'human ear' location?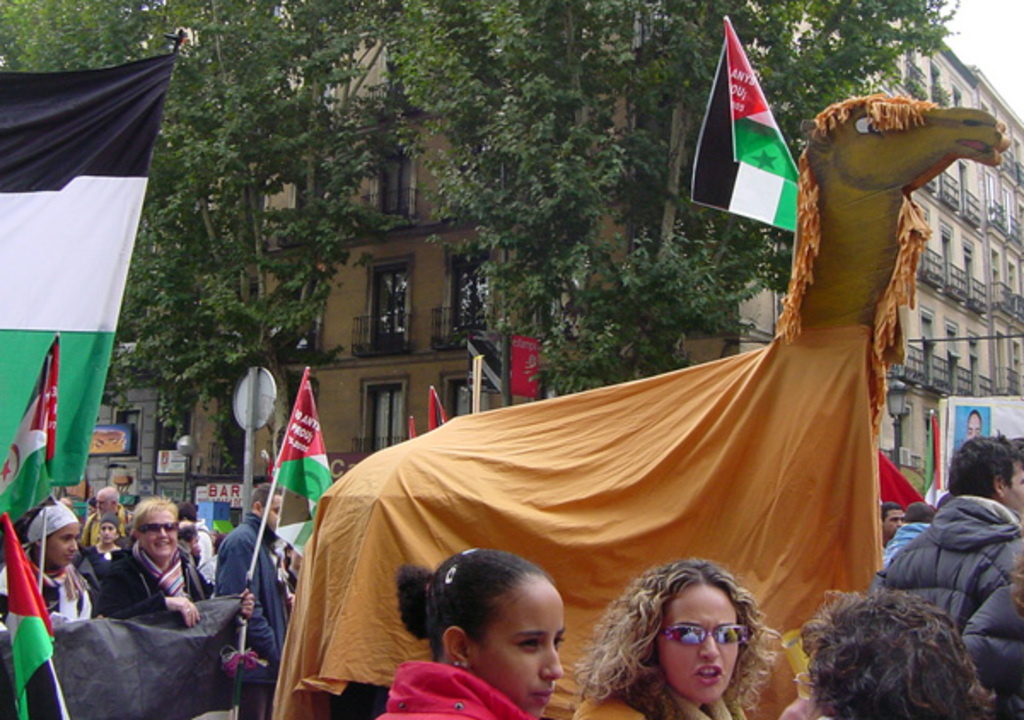
crop(990, 474, 1007, 500)
